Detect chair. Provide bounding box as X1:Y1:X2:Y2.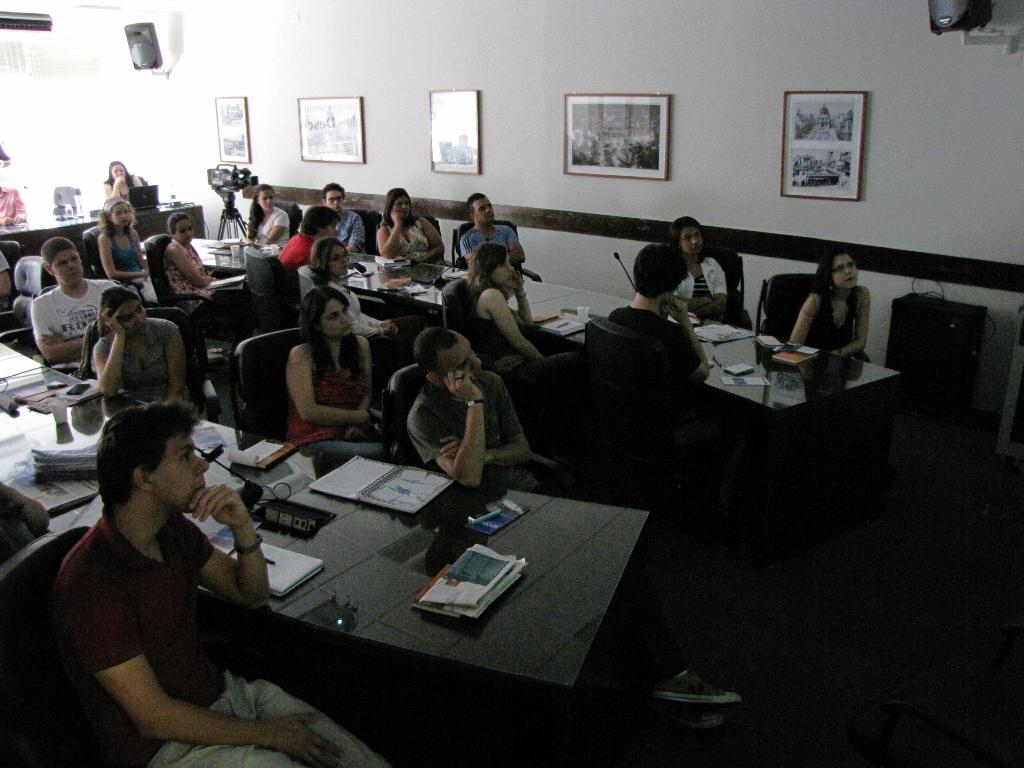
273:200:303:241.
